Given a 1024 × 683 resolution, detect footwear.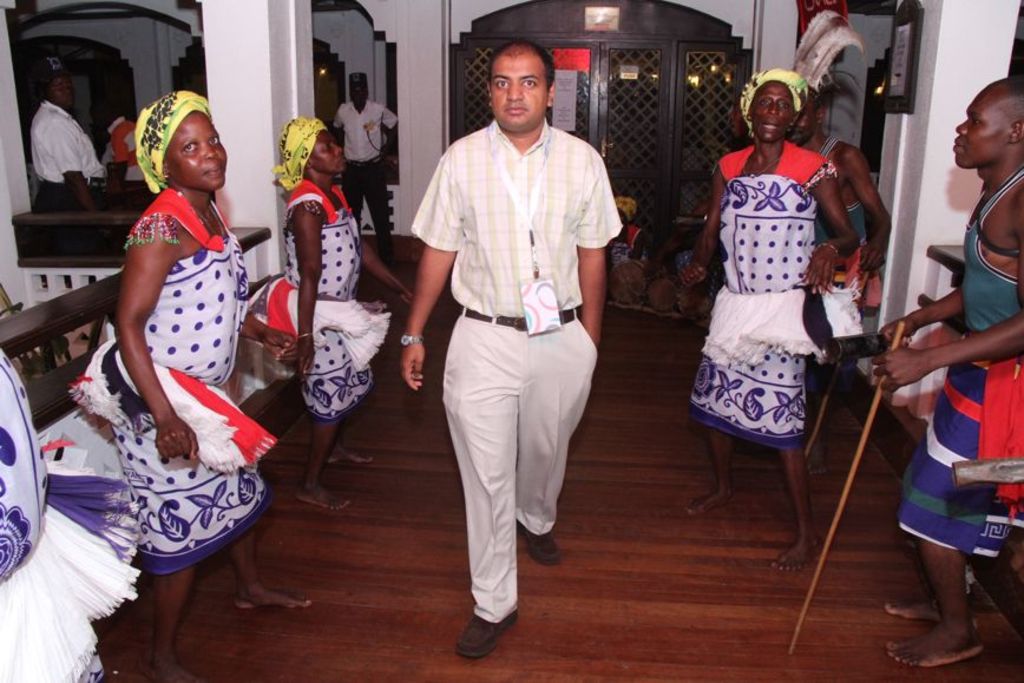
520,524,563,569.
